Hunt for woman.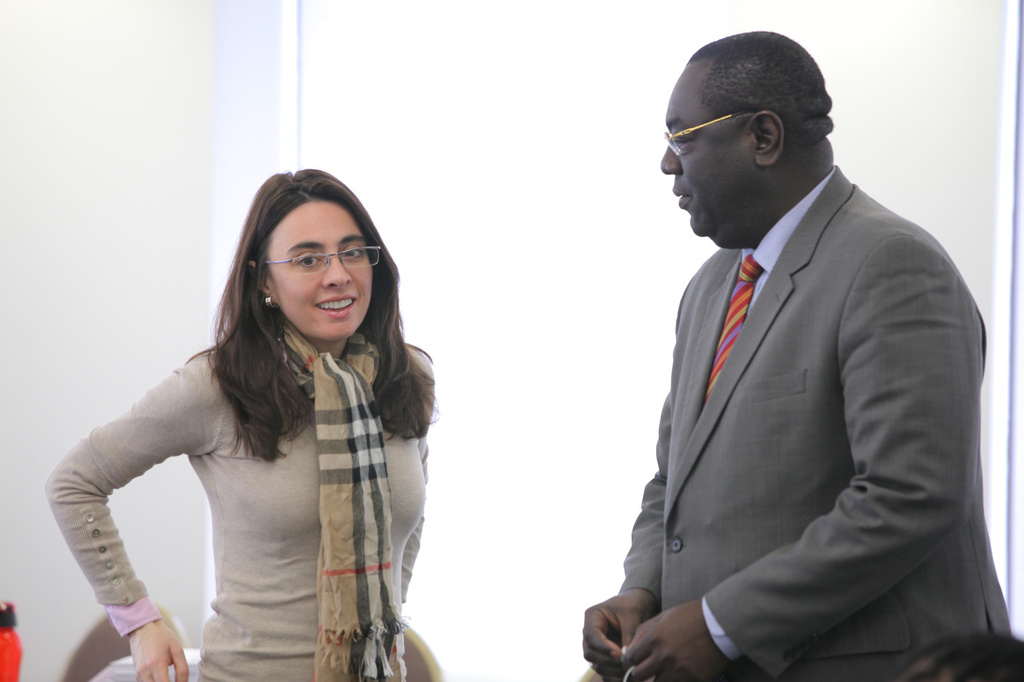
Hunted down at 37 140 463 681.
